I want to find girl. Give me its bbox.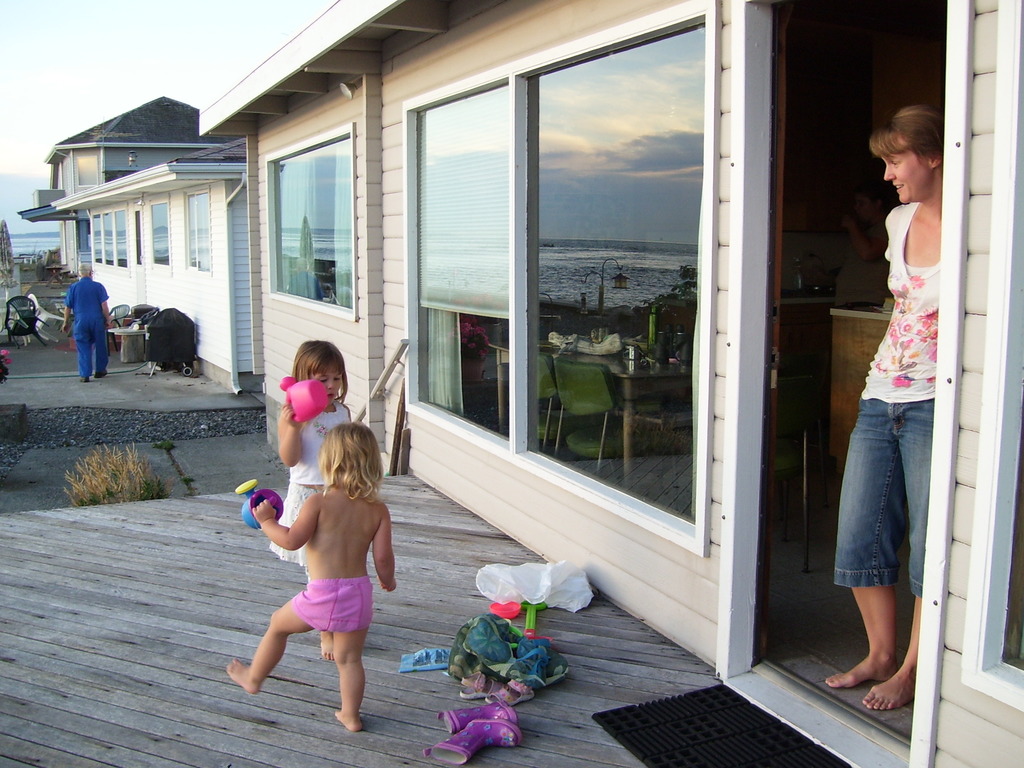
rect(227, 422, 396, 728).
